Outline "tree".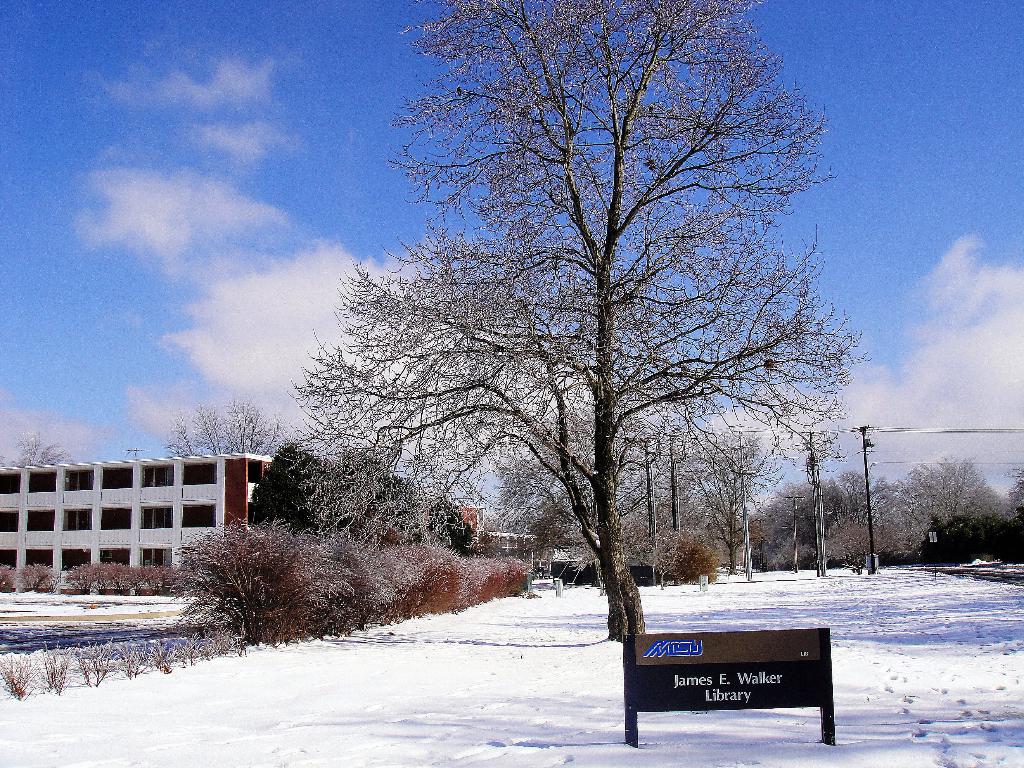
Outline: locate(166, 394, 296, 460).
